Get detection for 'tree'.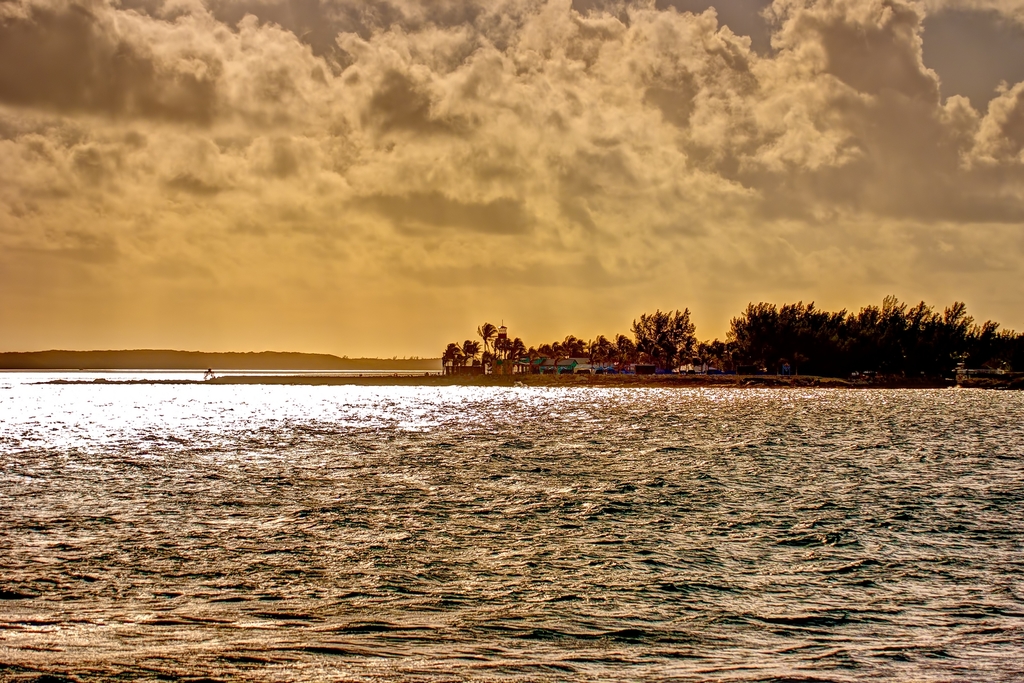
Detection: bbox=(442, 345, 463, 370).
